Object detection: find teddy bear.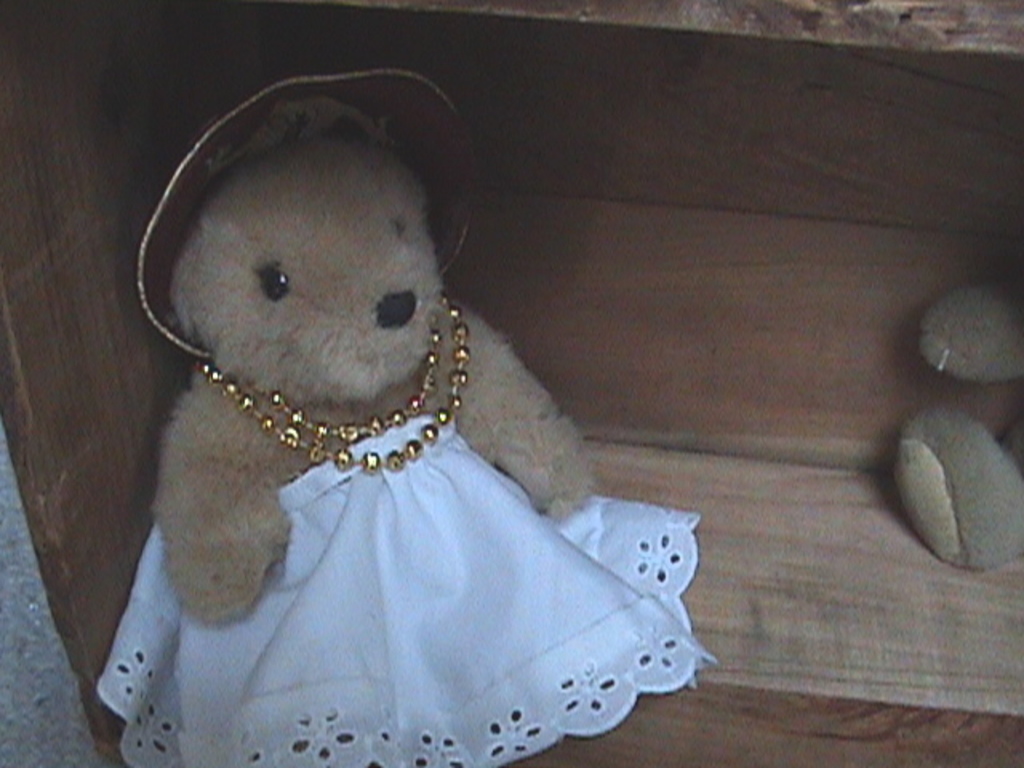
[160,114,714,766].
